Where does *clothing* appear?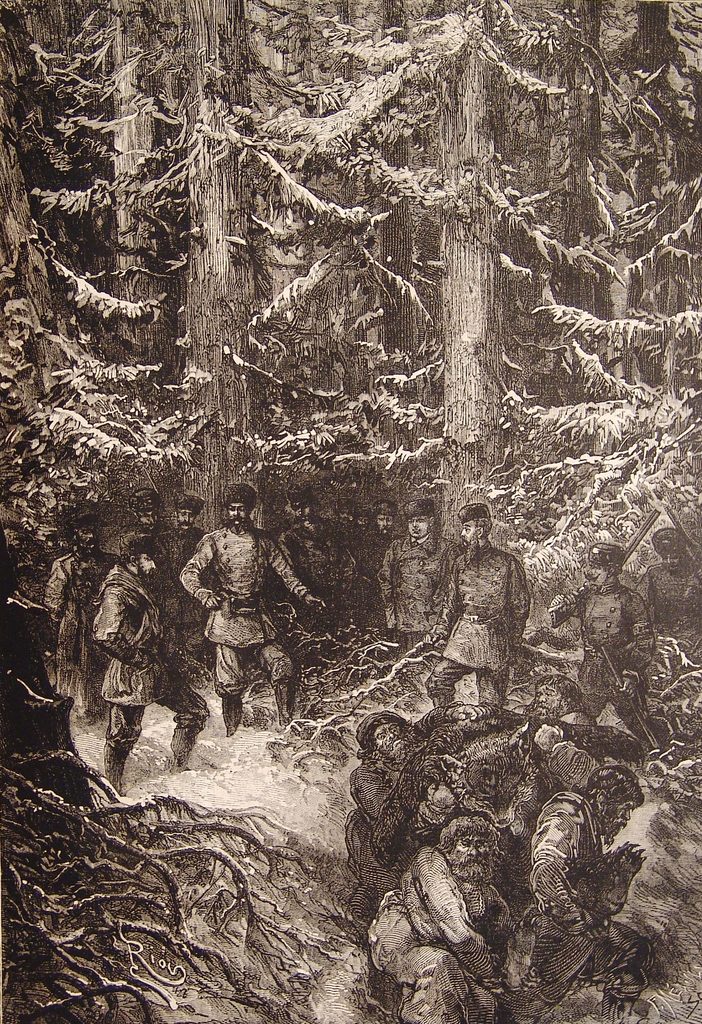
Appears at (529, 786, 609, 941).
